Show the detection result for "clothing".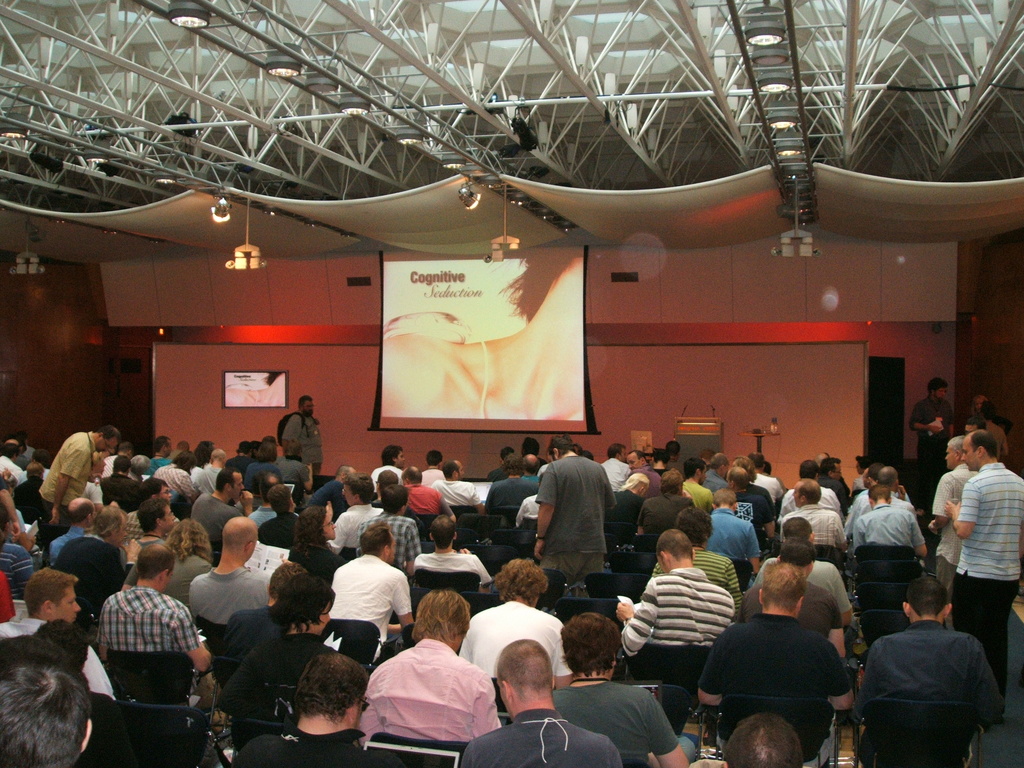
box=[93, 584, 199, 653].
